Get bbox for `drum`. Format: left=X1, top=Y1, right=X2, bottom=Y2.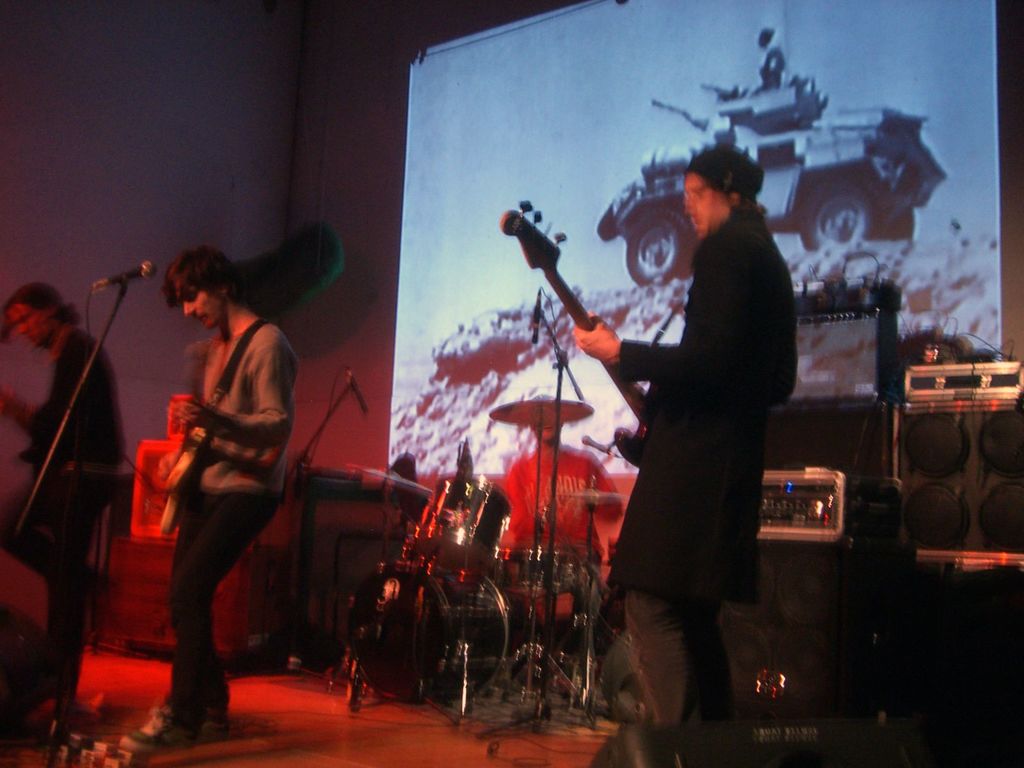
left=491, top=545, right=586, bottom=598.
